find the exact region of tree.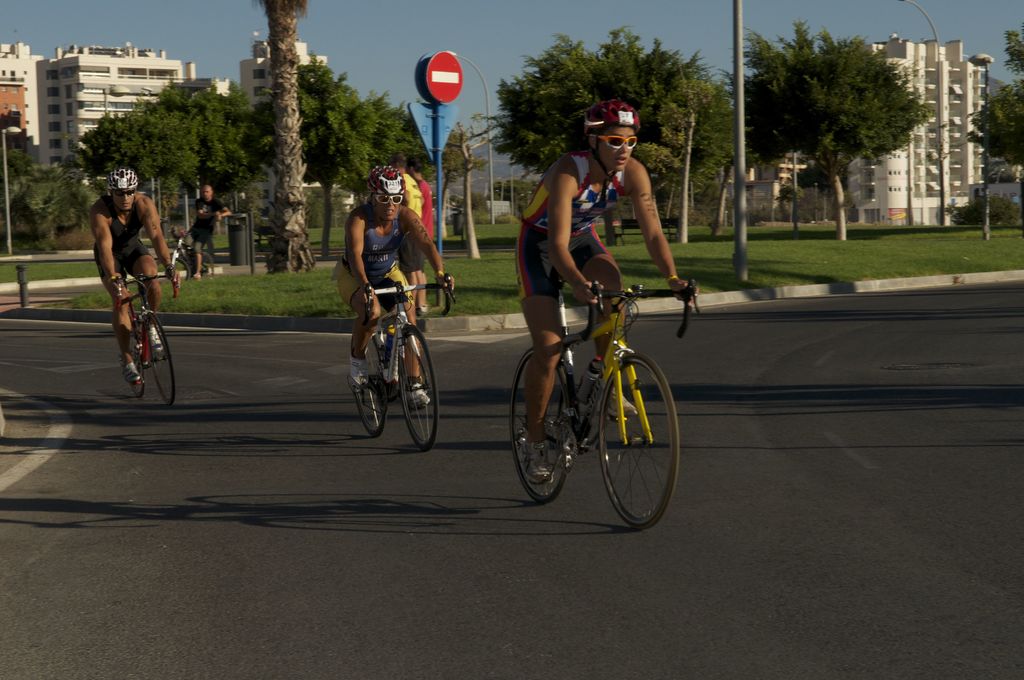
Exact region: [x1=476, y1=38, x2=734, y2=240].
